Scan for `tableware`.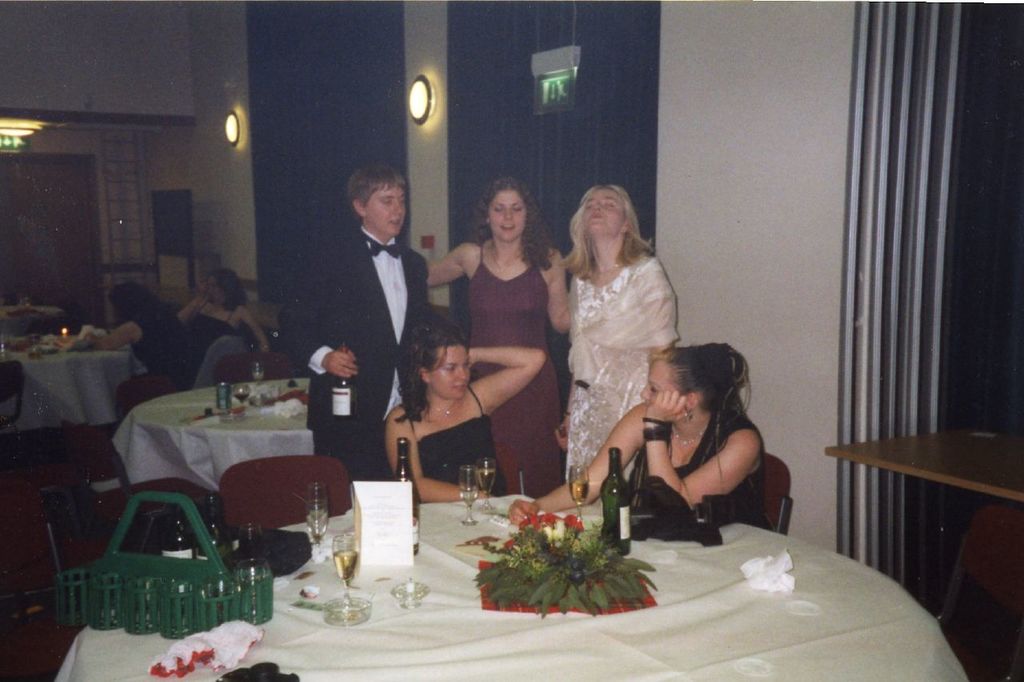
Scan result: left=233, top=381, right=250, bottom=411.
